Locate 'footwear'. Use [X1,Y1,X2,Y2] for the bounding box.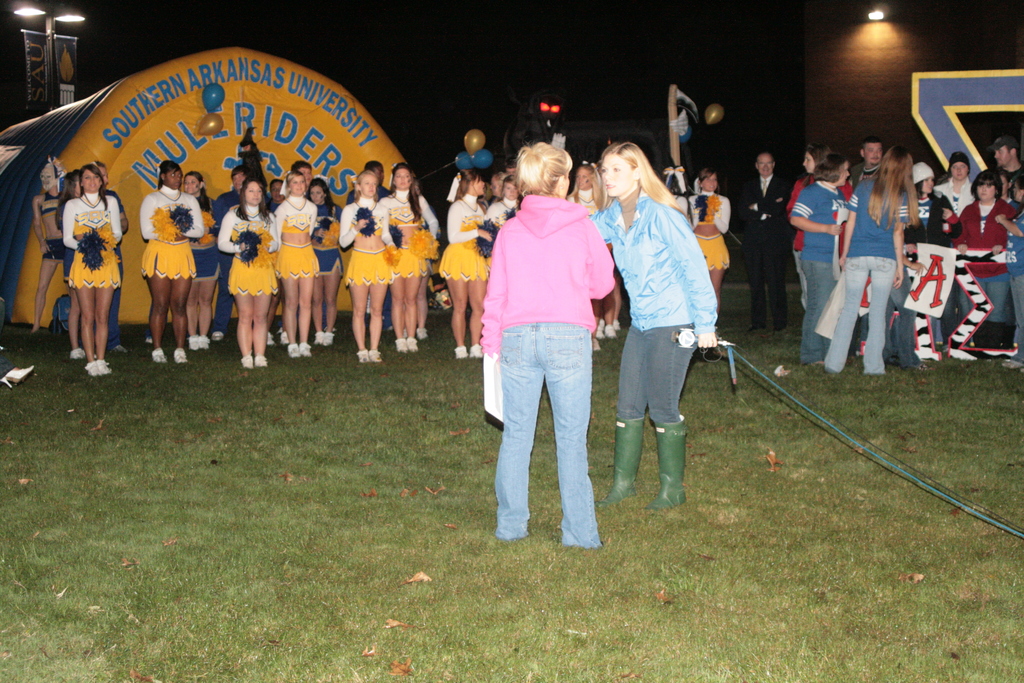
[68,343,84,362].
